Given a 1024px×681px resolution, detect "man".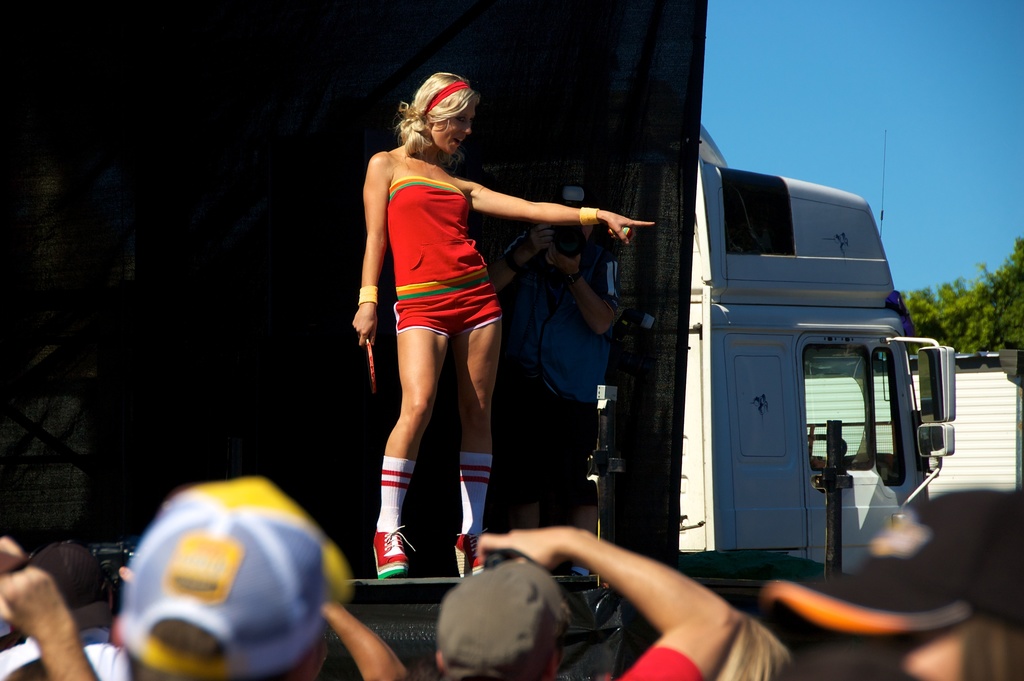
box(0, 537, 101, 680).
